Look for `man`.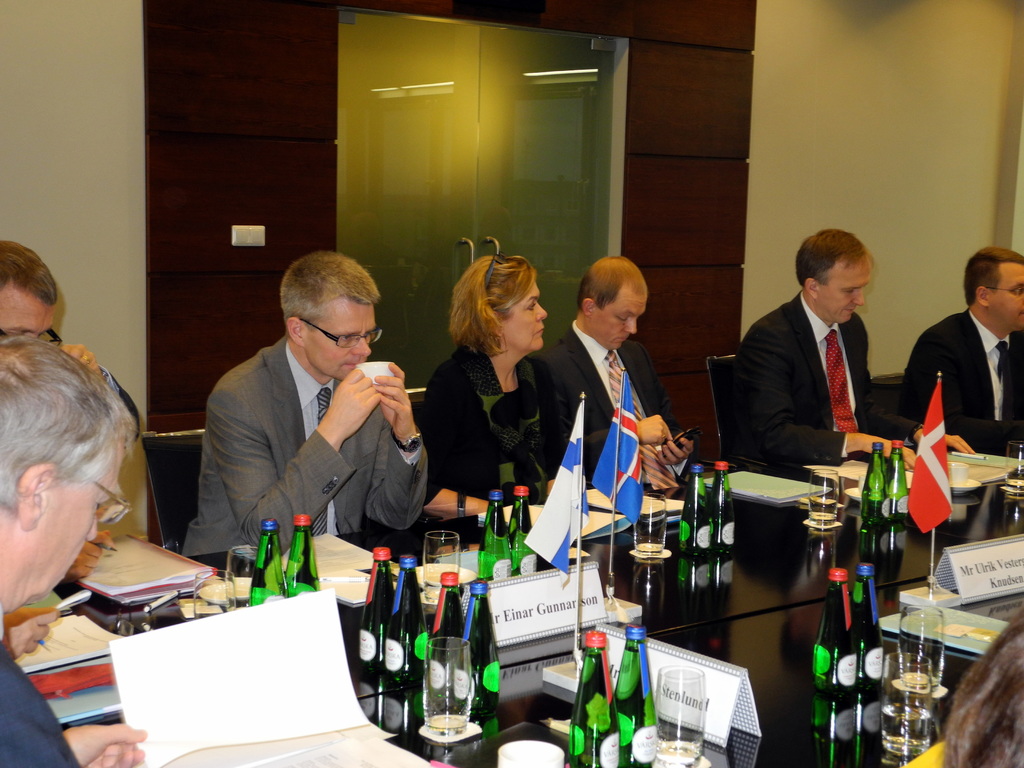
Found: 540/257/696/504.
